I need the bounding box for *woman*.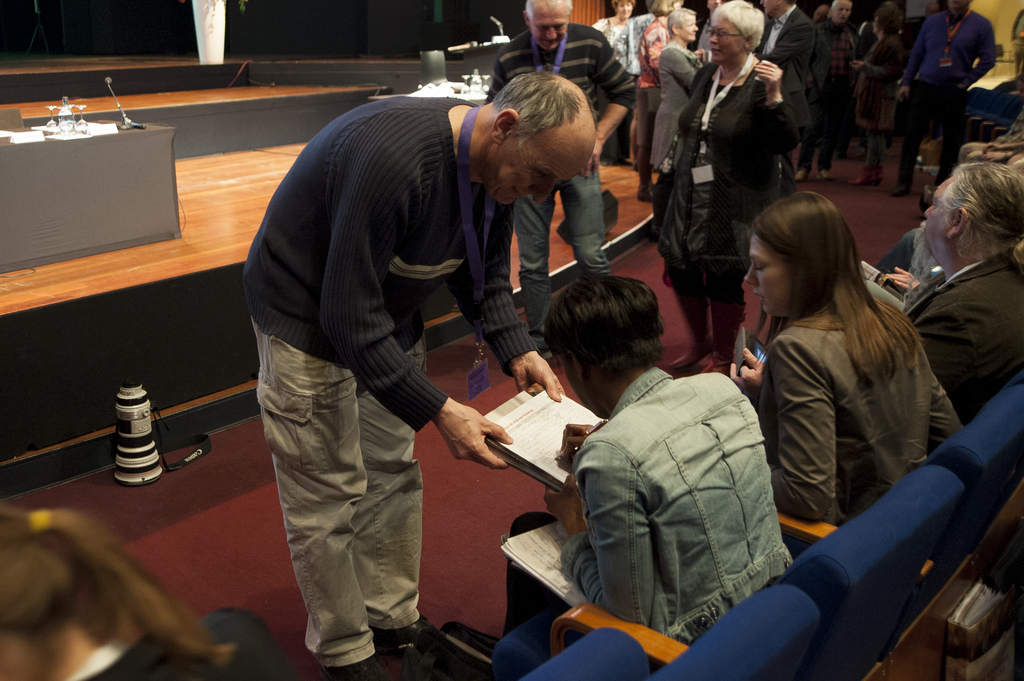
Here it is: <region>851, 6, 902, 180</region>.
